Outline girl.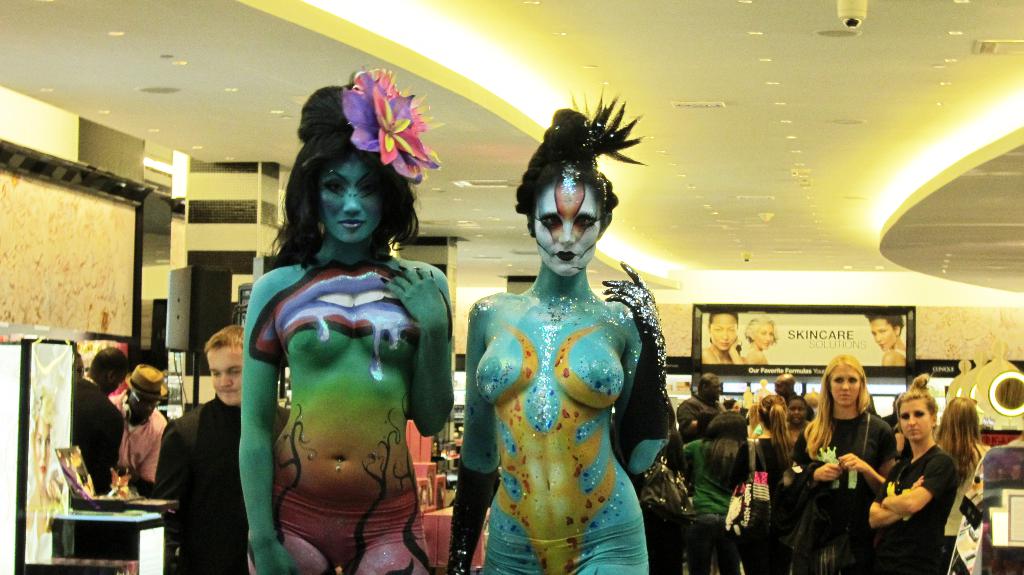
Outline: [left=449, top=83, right=673, bottom=574].
